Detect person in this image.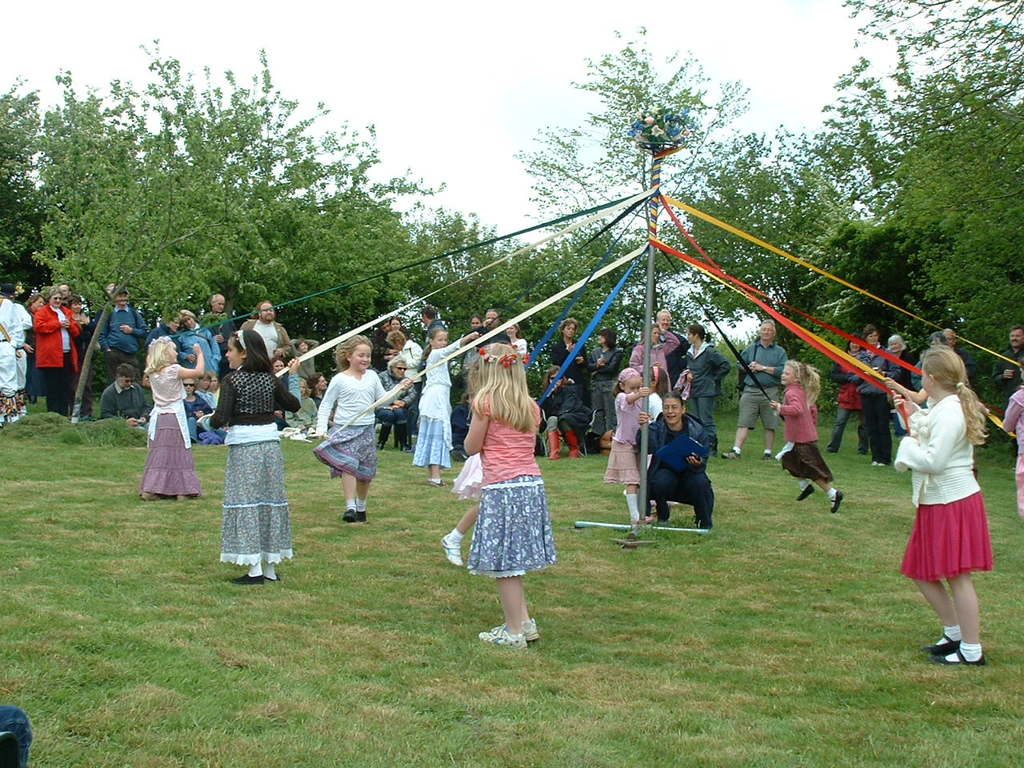
Detection: 238, 294, 294, 366.
